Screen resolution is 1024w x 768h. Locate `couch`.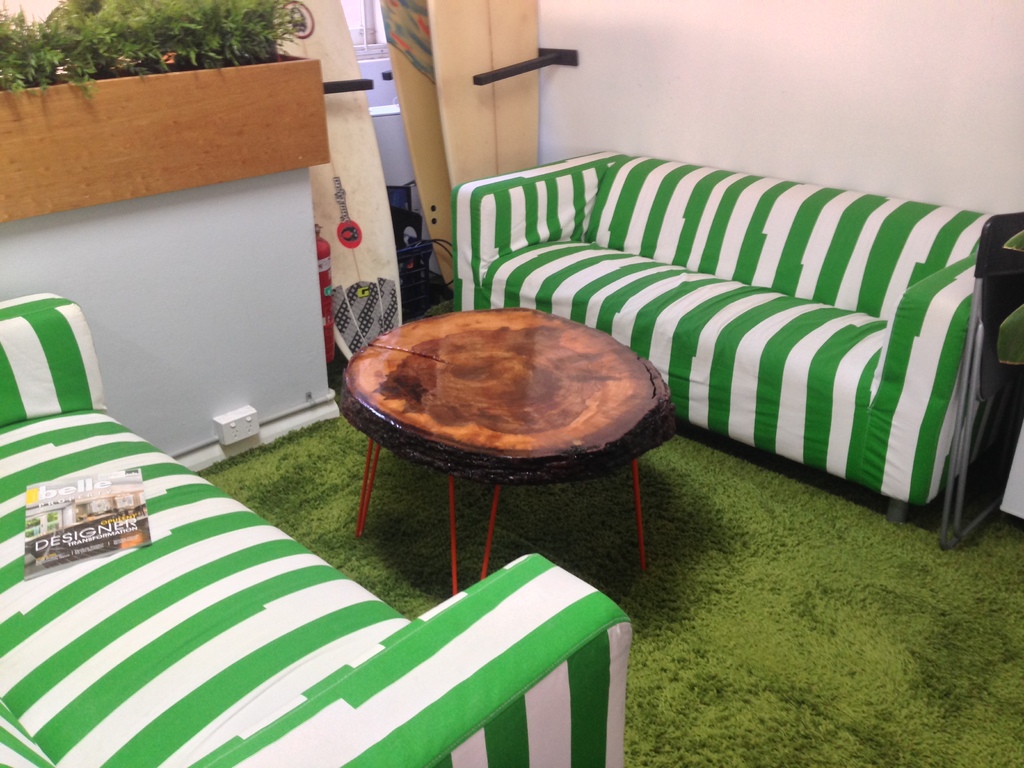
0 291 626 767.
